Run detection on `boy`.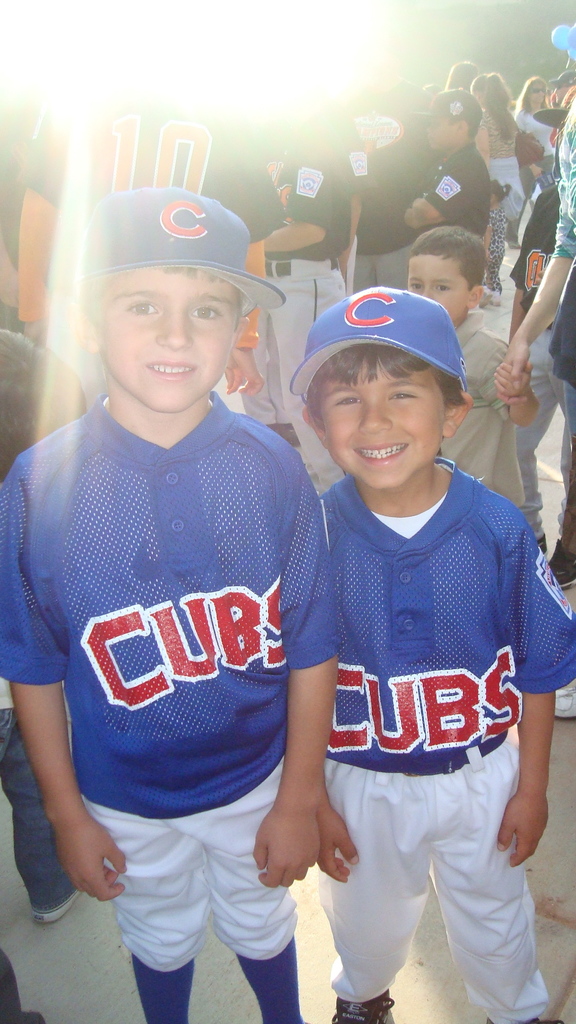
Result: x1=408, y1=223, x2=541, y2=506.
